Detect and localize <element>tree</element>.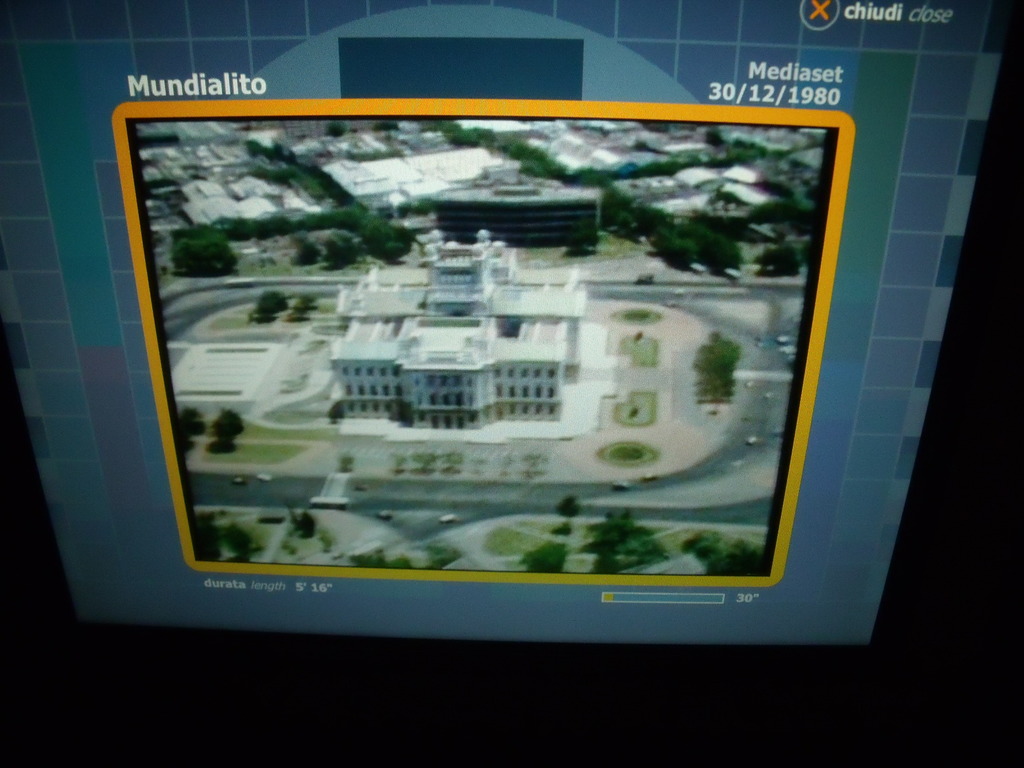
Localized at select_region(174, 409, 210, 431).
